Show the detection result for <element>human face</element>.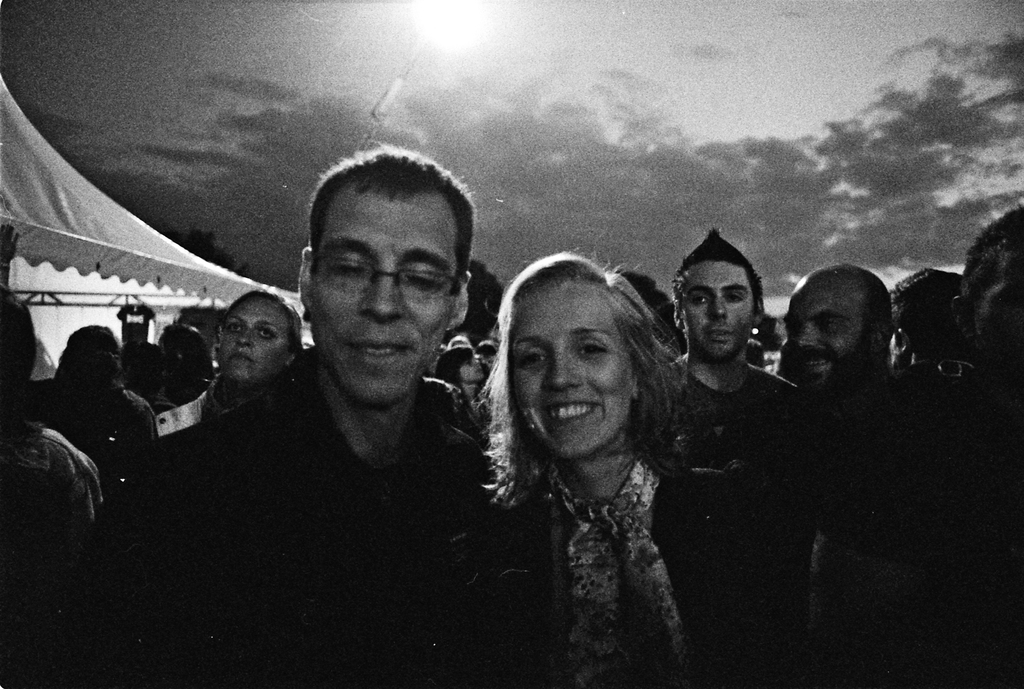
509,275,631,460.
